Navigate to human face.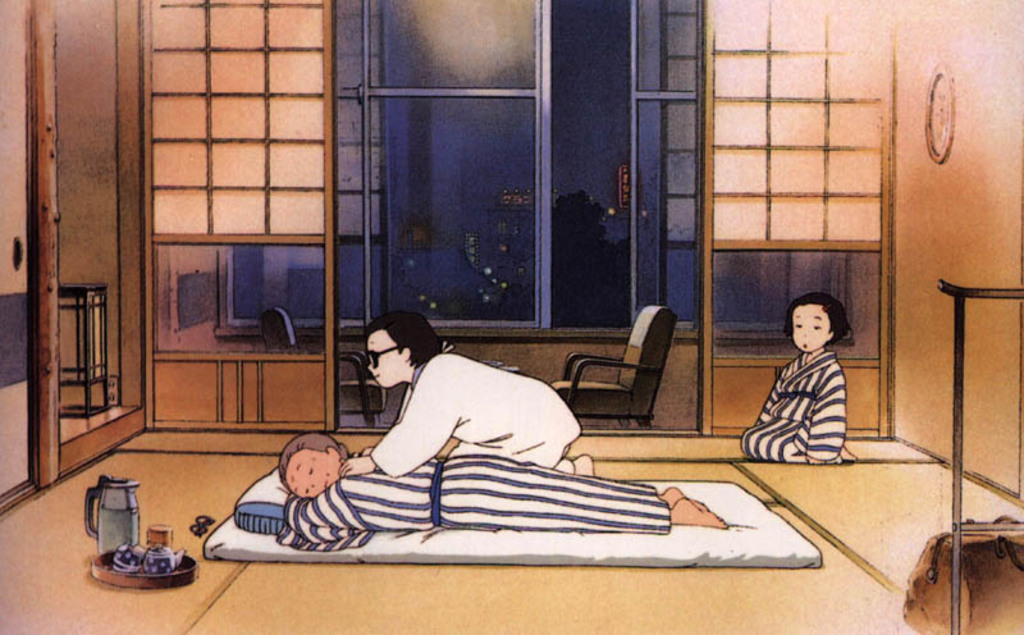
Navigation target: bbox=(287, 449, 343, 501).
